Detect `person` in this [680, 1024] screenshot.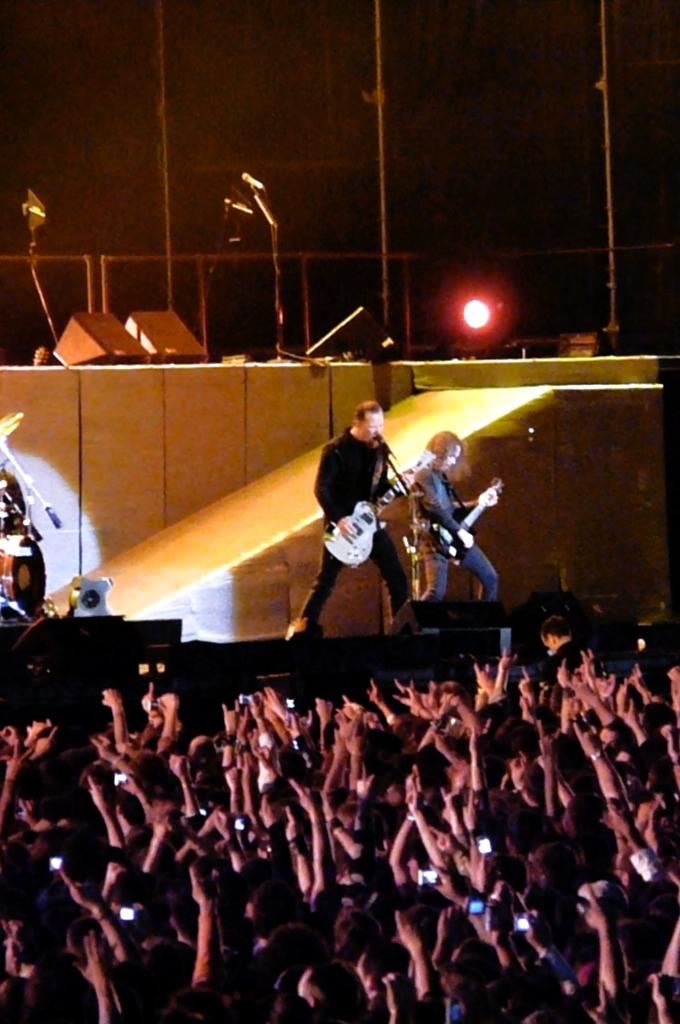
Detection: [321, 391, 419, 662].
